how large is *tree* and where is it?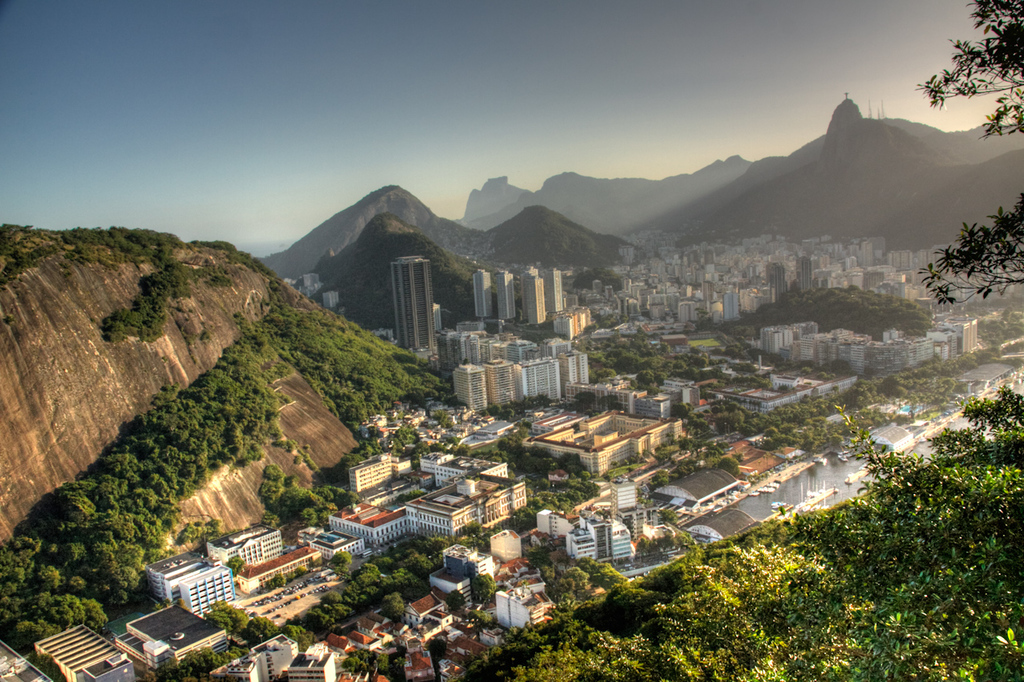
Bounding box: bbox=[718, 454, 738, 475].
